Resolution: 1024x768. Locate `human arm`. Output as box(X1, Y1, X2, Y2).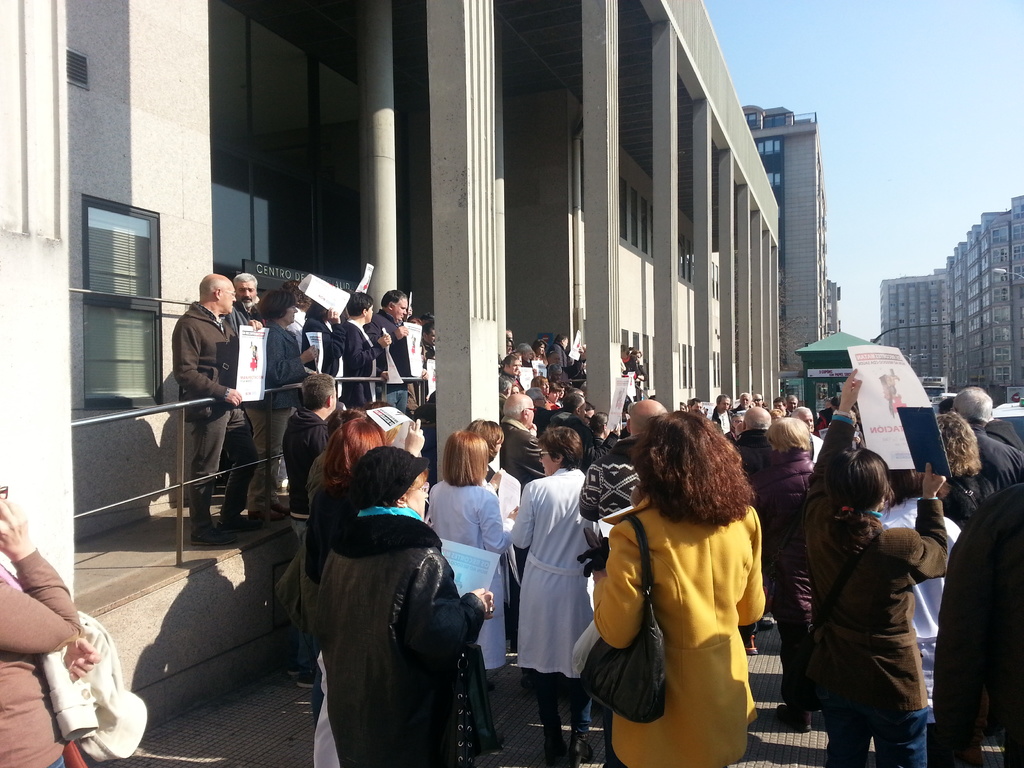
box(399, 417, 428, 458).
